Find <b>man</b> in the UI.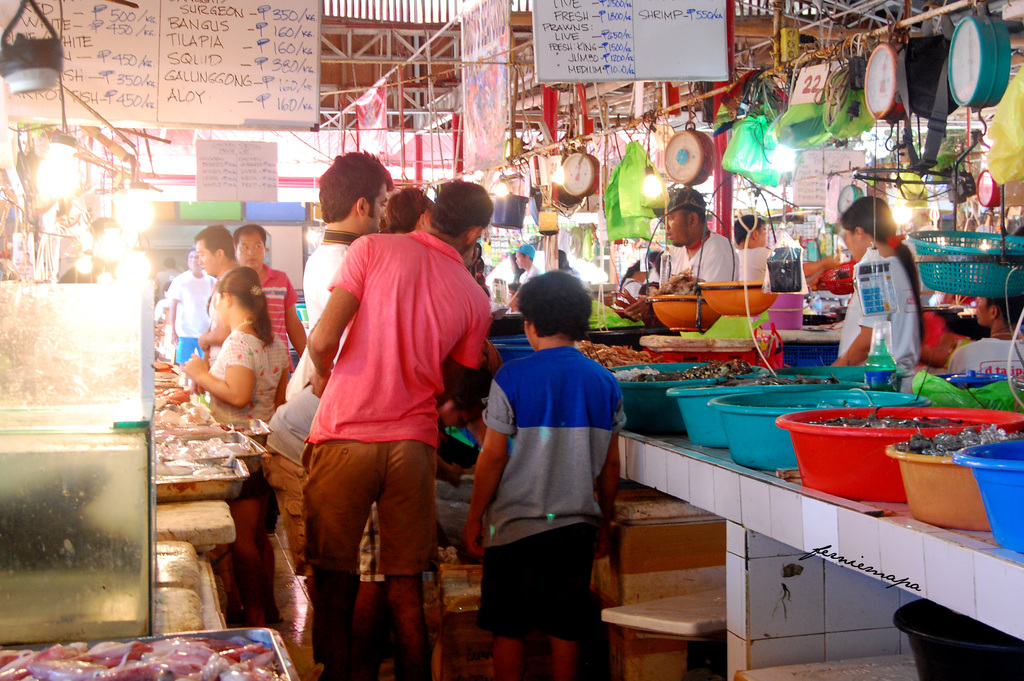
UI element at 945:297:1023:382.
